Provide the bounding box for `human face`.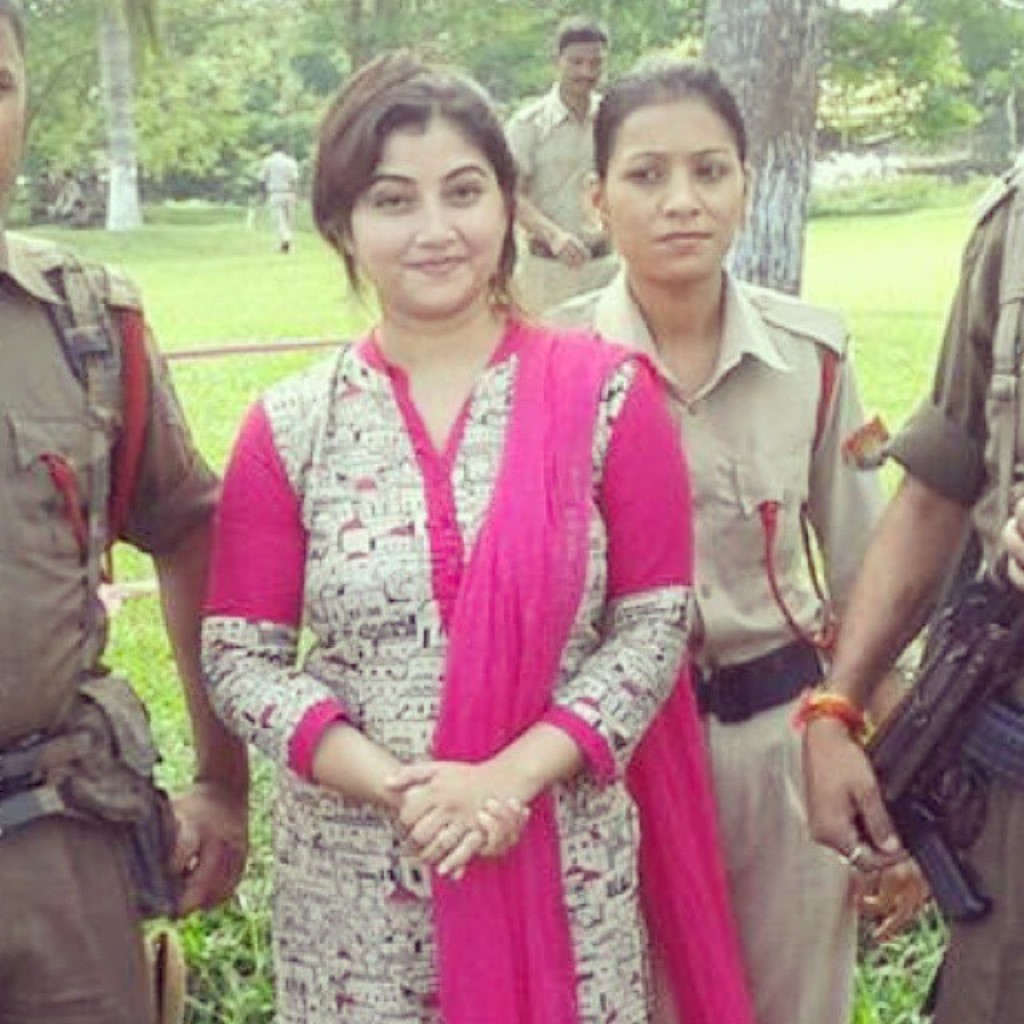
select_region(557, 43, 603, 96).
